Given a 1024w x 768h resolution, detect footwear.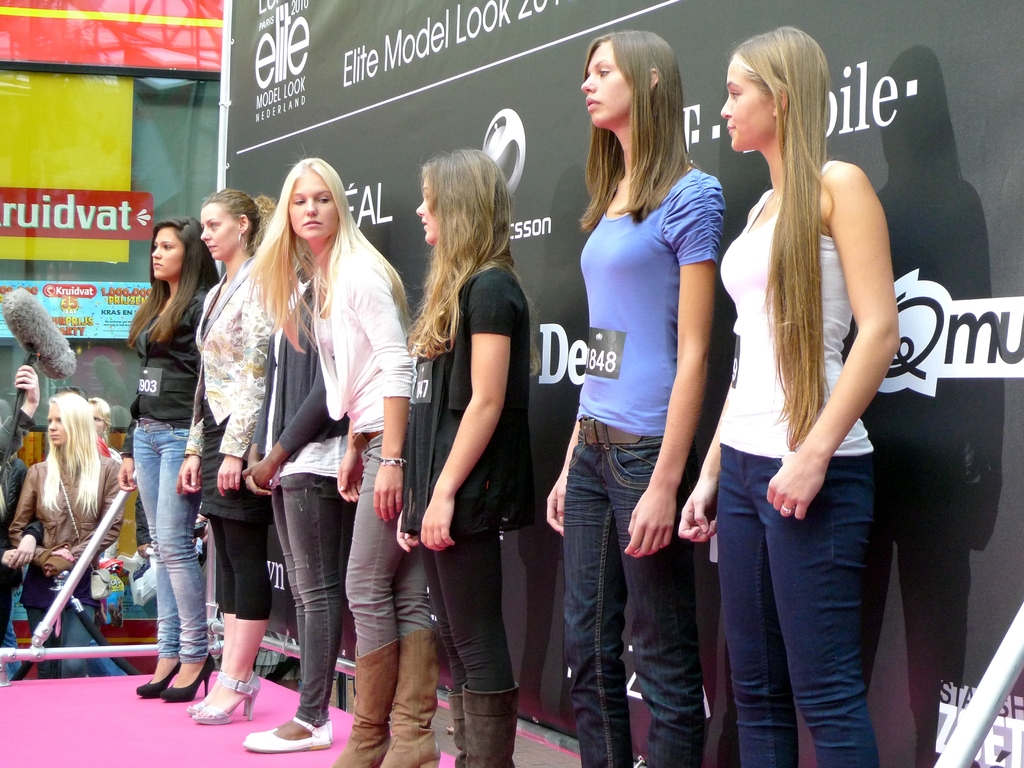
rect(191, 665, 265, 723).
